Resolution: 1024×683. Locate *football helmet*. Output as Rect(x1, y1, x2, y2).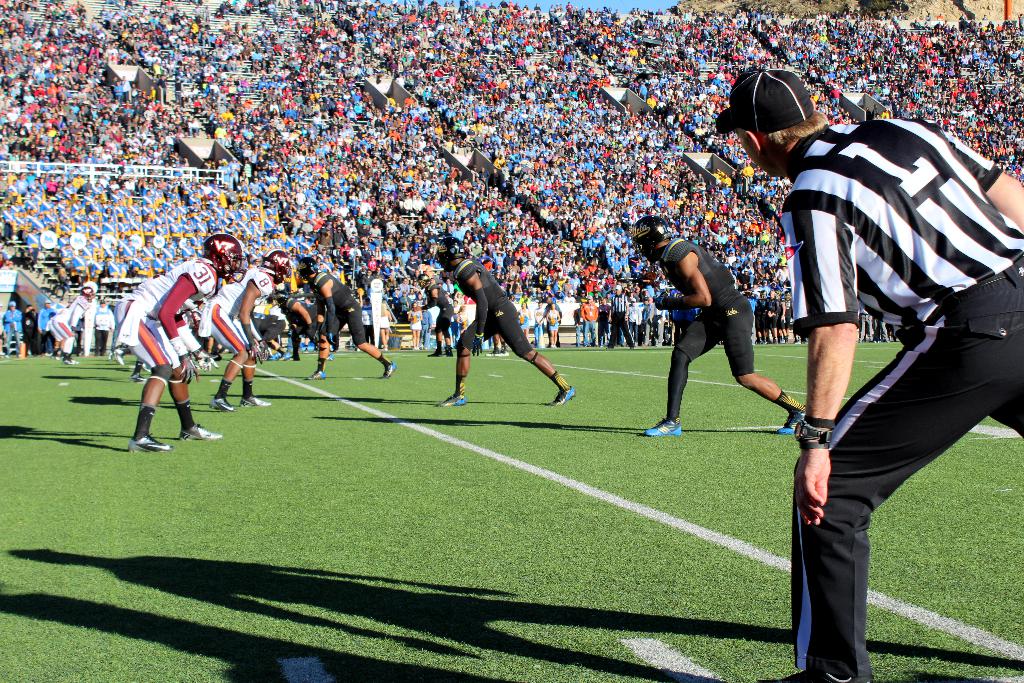
Rect(629, 213, 671, 267).
